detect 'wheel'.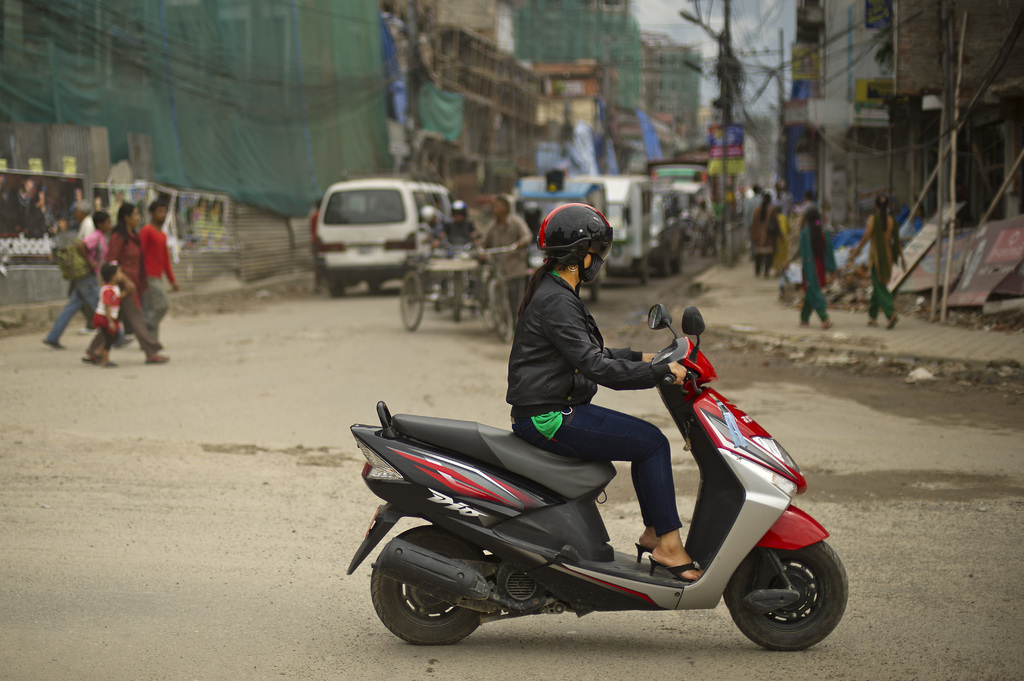
Detected at {"x1": 635, "y1": 262, "x2": 649, "y2": 286}.
